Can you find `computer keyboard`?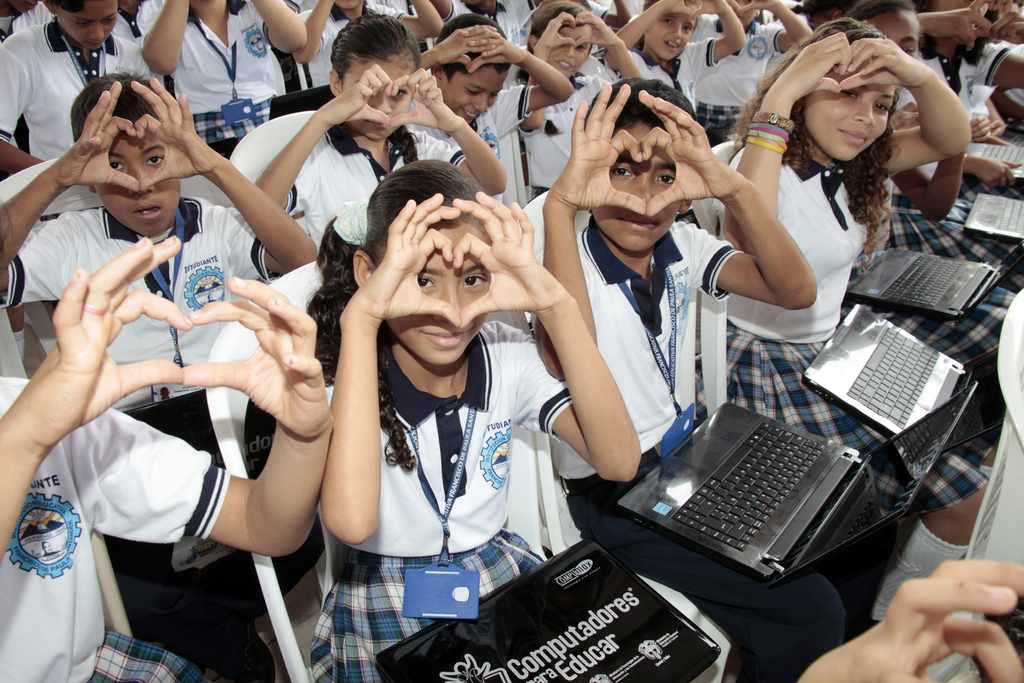
Yes, bounding box: bbox=[879, 253, 972, 304].
